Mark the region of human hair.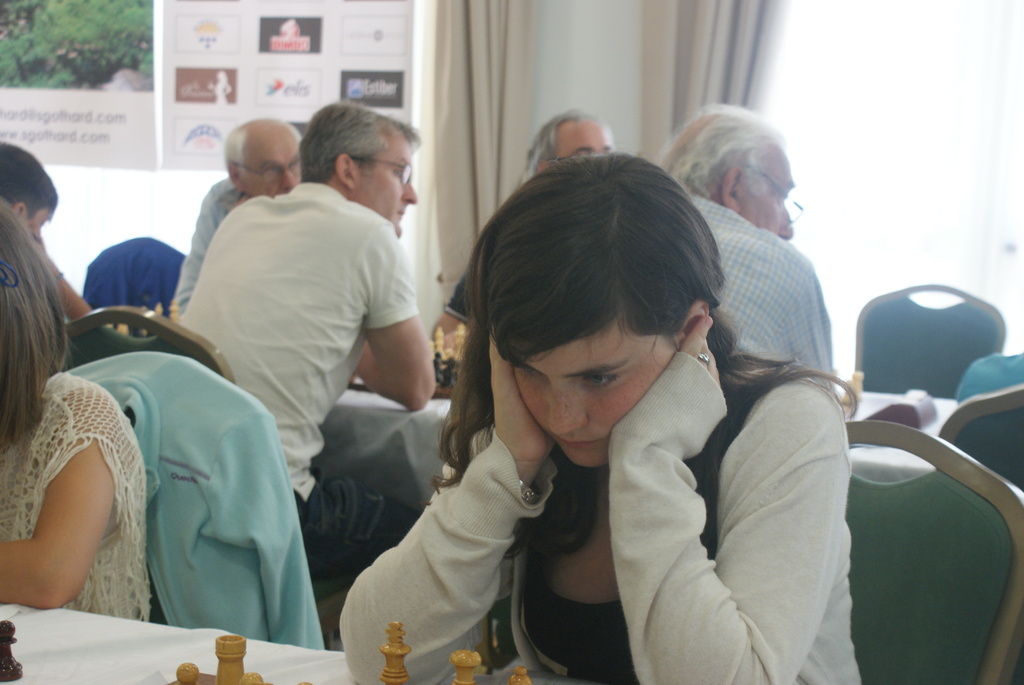
Region: bbox(0, 140, 58, 223).
